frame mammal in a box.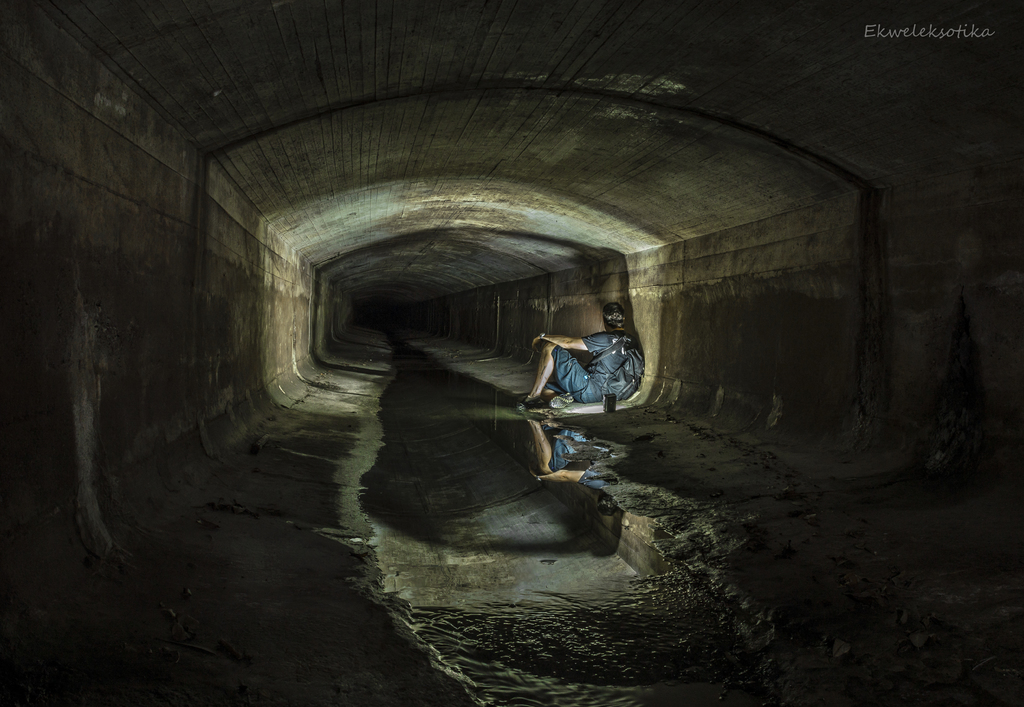
<region>536, 314, 645, 413</region>.
